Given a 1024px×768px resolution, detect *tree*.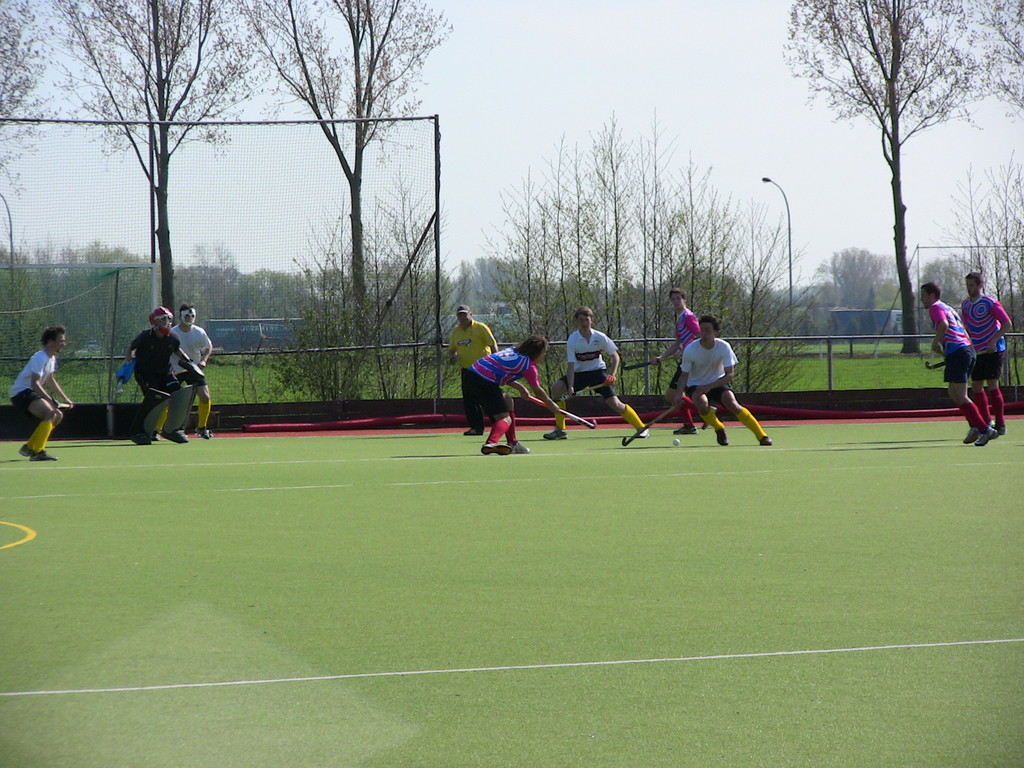
781 0 1023 358.
